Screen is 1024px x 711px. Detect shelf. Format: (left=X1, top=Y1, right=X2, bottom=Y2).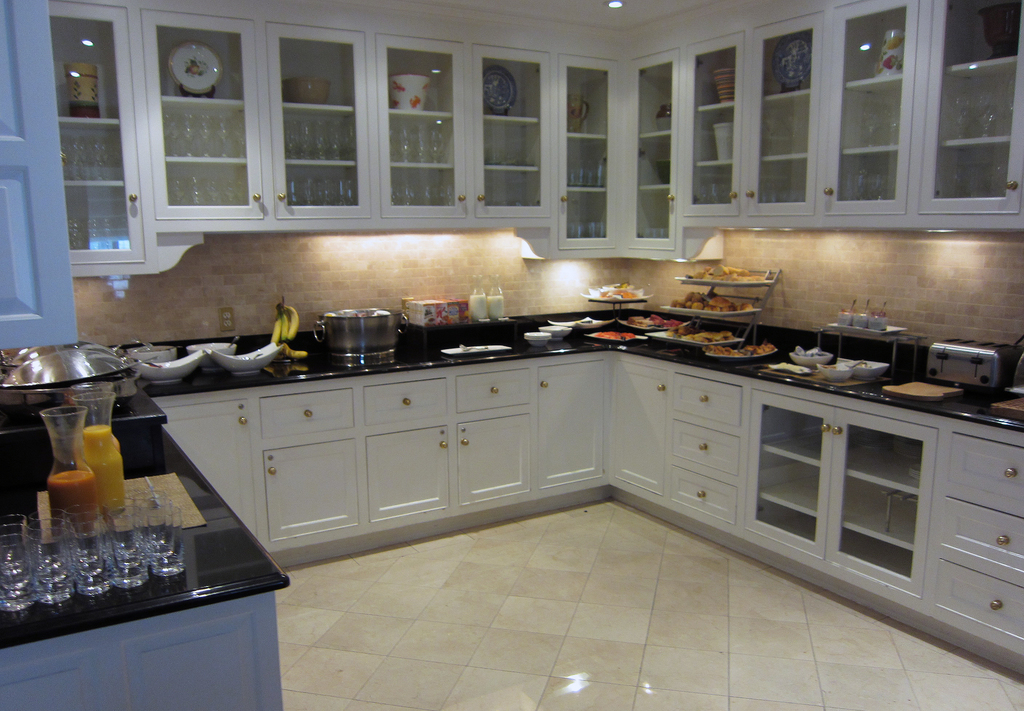
(left=396, top=166, right=467, bottom=204).
